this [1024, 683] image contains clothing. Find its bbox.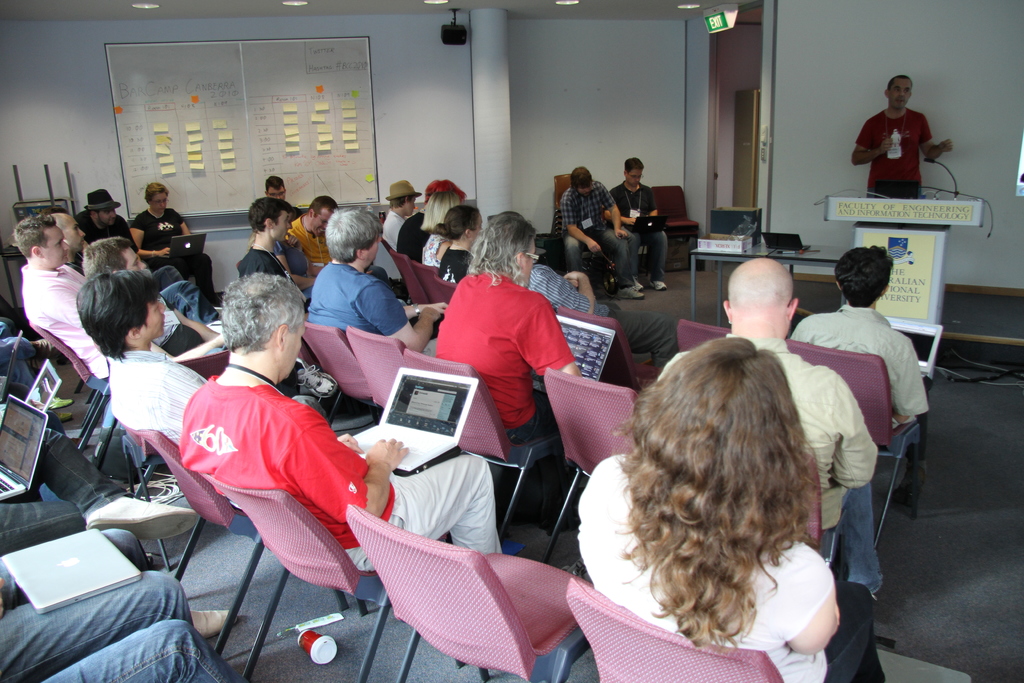
l=98, t=347, r=216, b=448.
